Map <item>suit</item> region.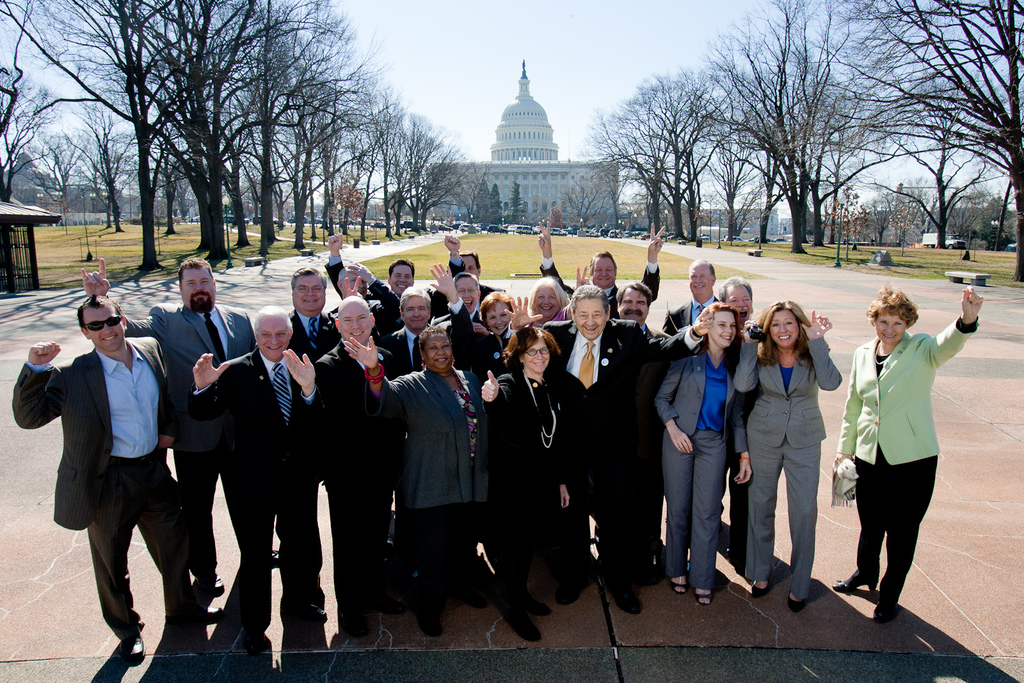
Mapped to [323,252,342,303].
